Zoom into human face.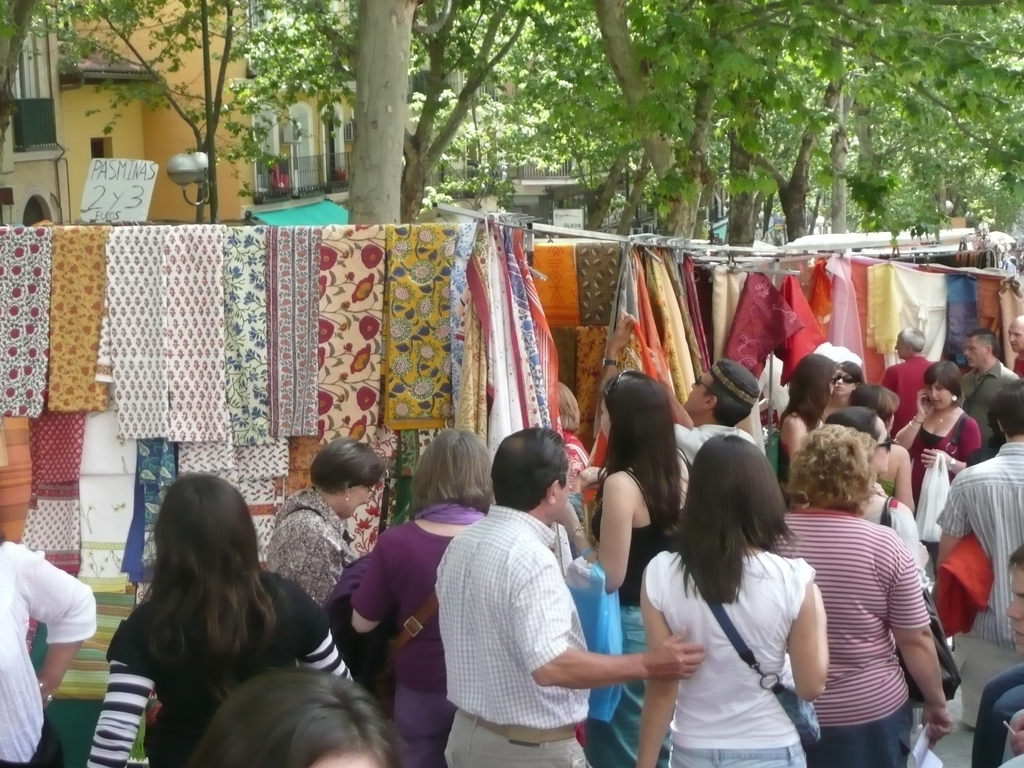
Zoom target: [348, 480, 374, 518].
